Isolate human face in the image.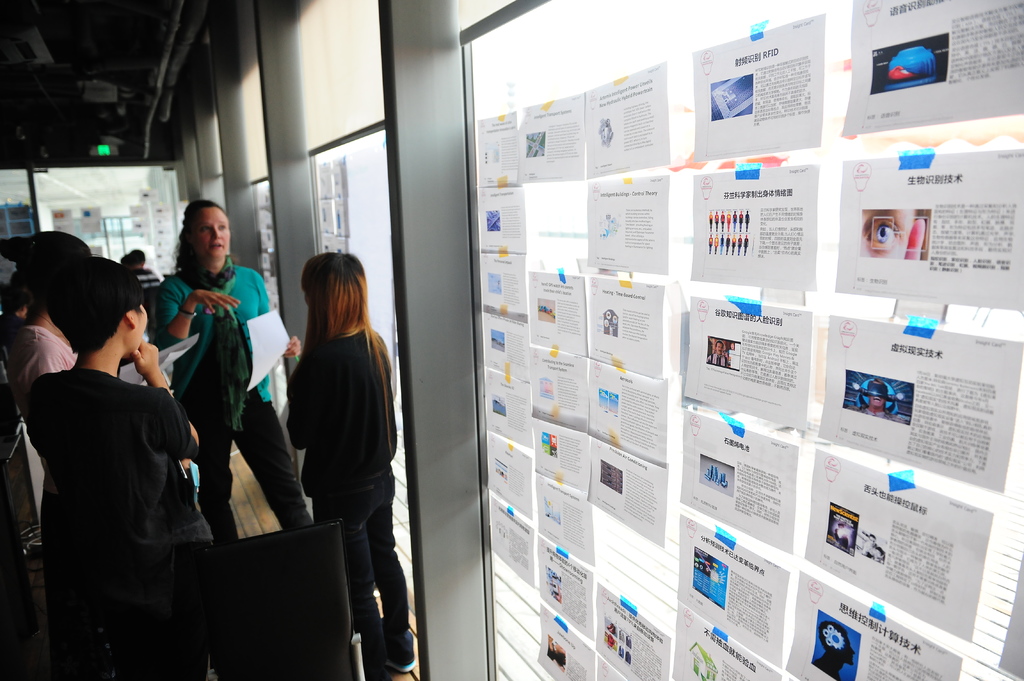
Isolated region: pyautogui.locateOnScreen(861, 211, 913, 255).
